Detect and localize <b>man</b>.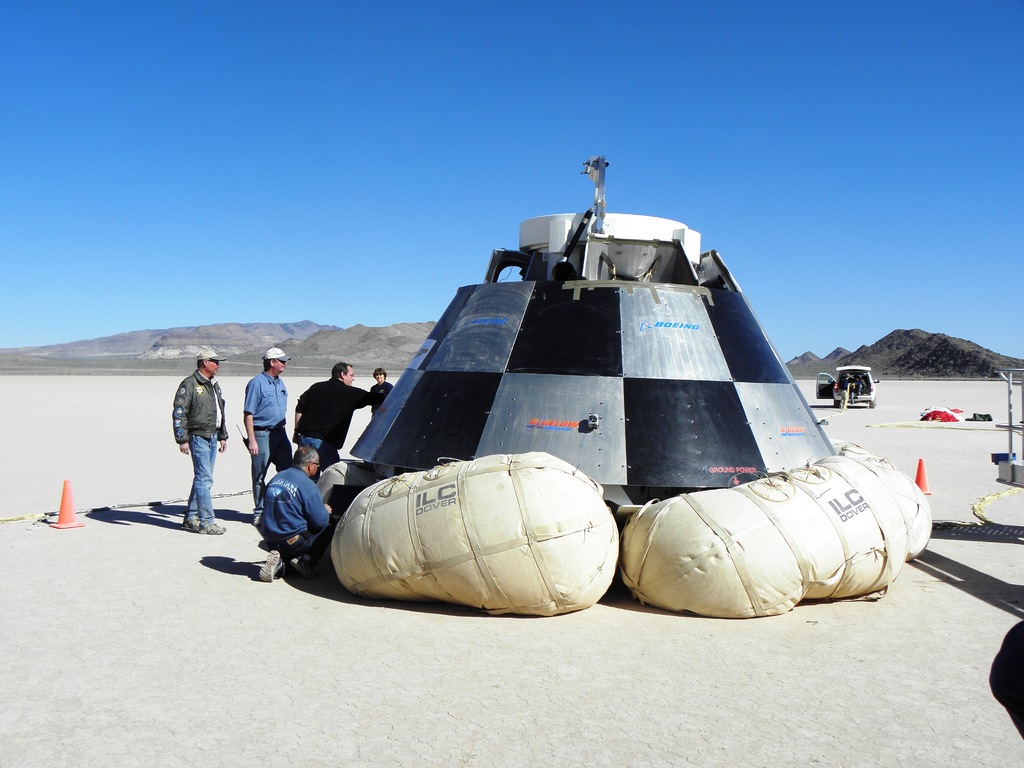
Localized at [172,349,228,534].
